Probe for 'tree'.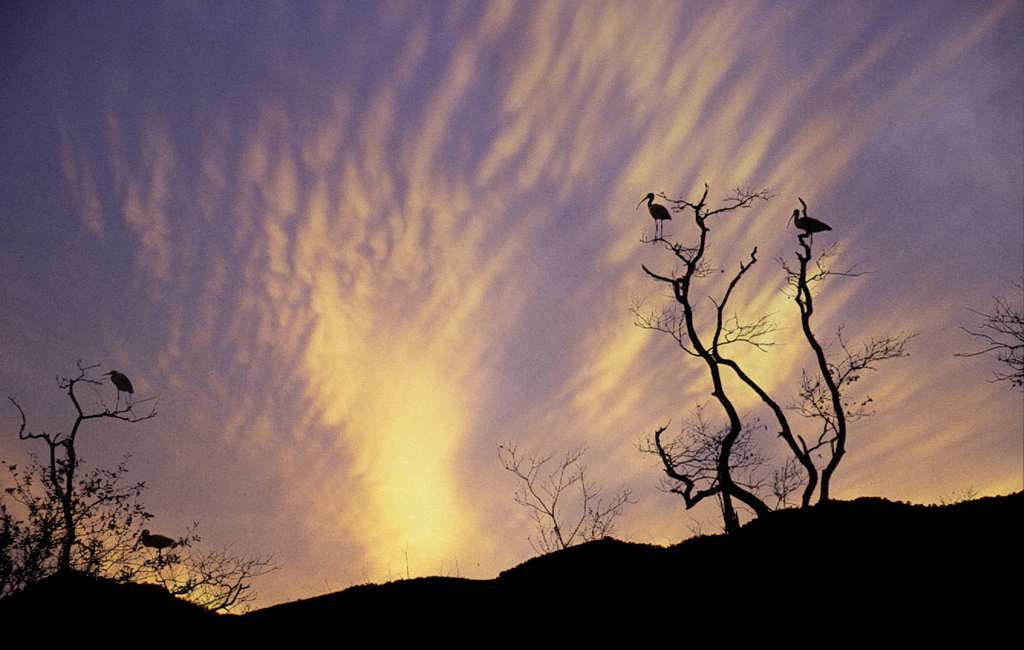
Probe result: bbox=[635, 183, 908, 533].
